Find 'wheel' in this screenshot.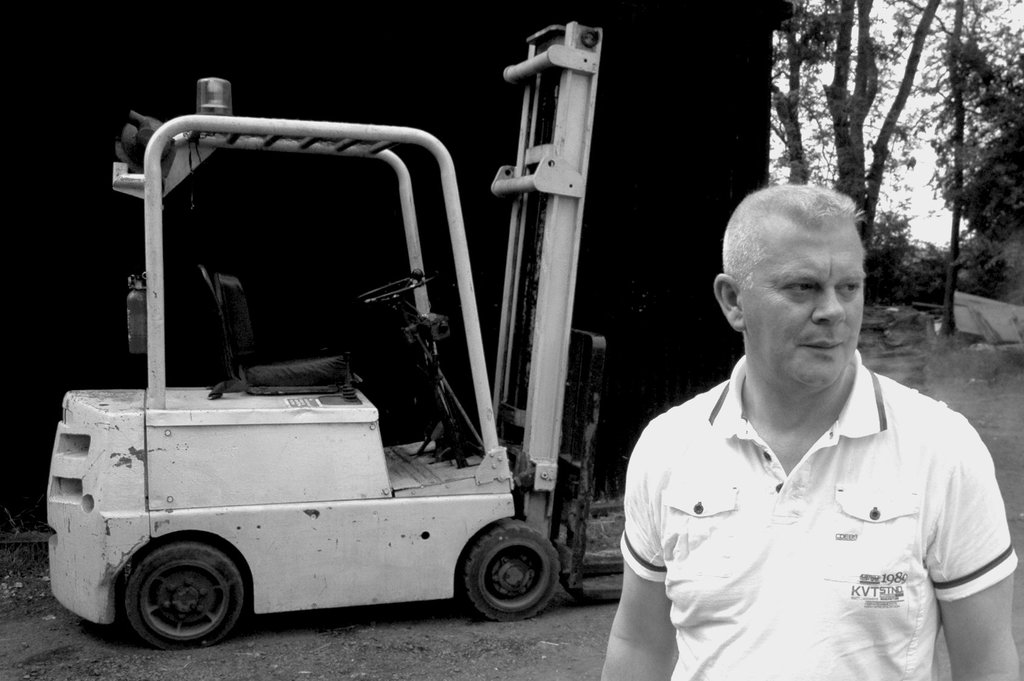
The bounding box for 'wheel' is <region>120, 544, 244, 657</region>.
